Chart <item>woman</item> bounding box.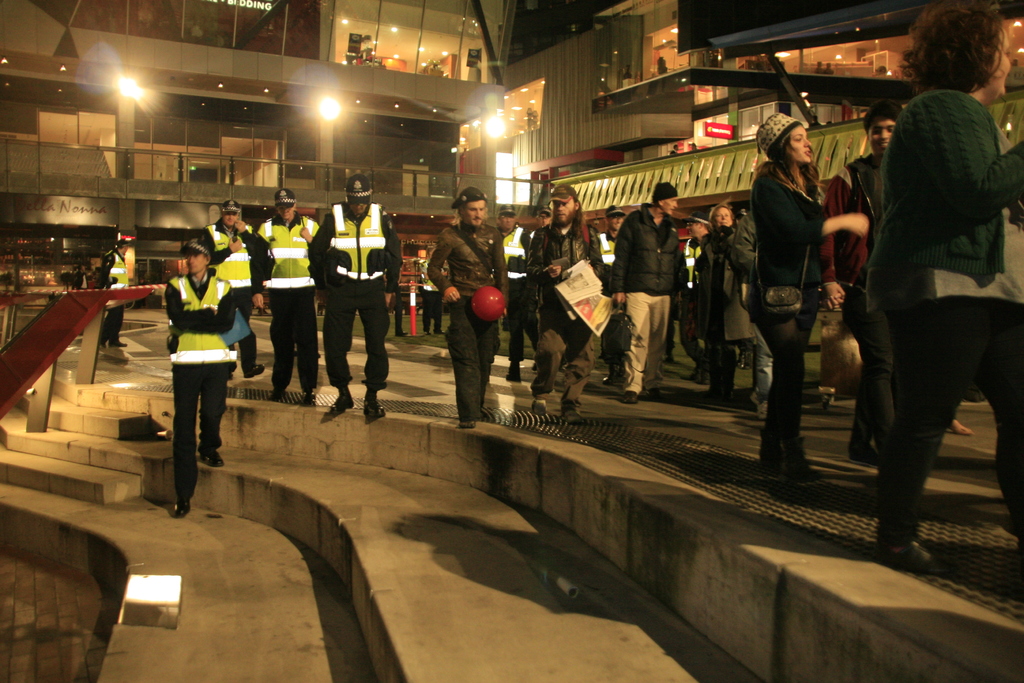
Charted: {"x1": 701, "y1": 202, "x2": 739, "y2": 407}.
